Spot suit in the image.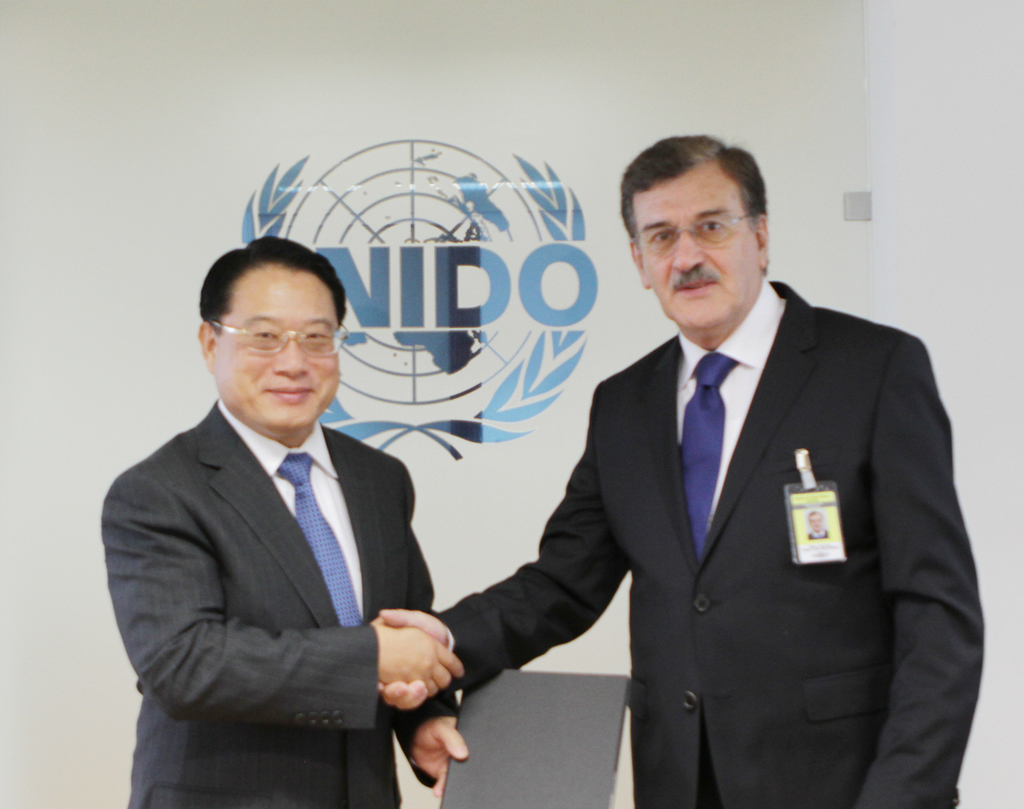
suit found at bbox(102, 393, 463, 808).
